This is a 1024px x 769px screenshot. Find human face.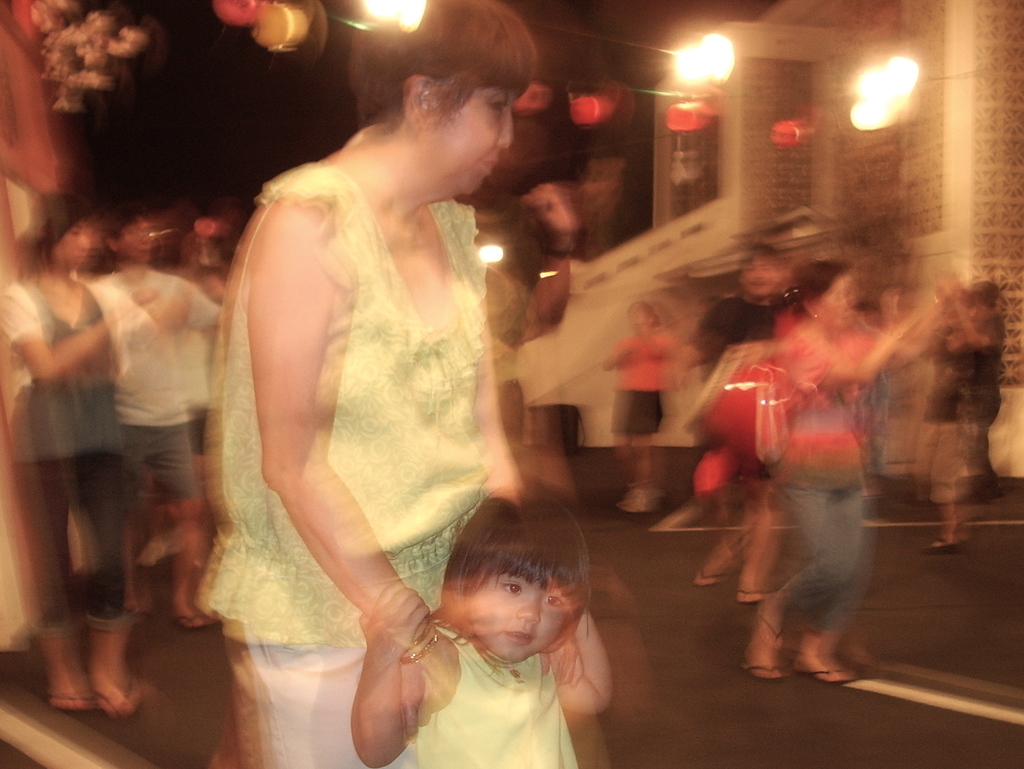
Bounding box: 470/563/573/665.
